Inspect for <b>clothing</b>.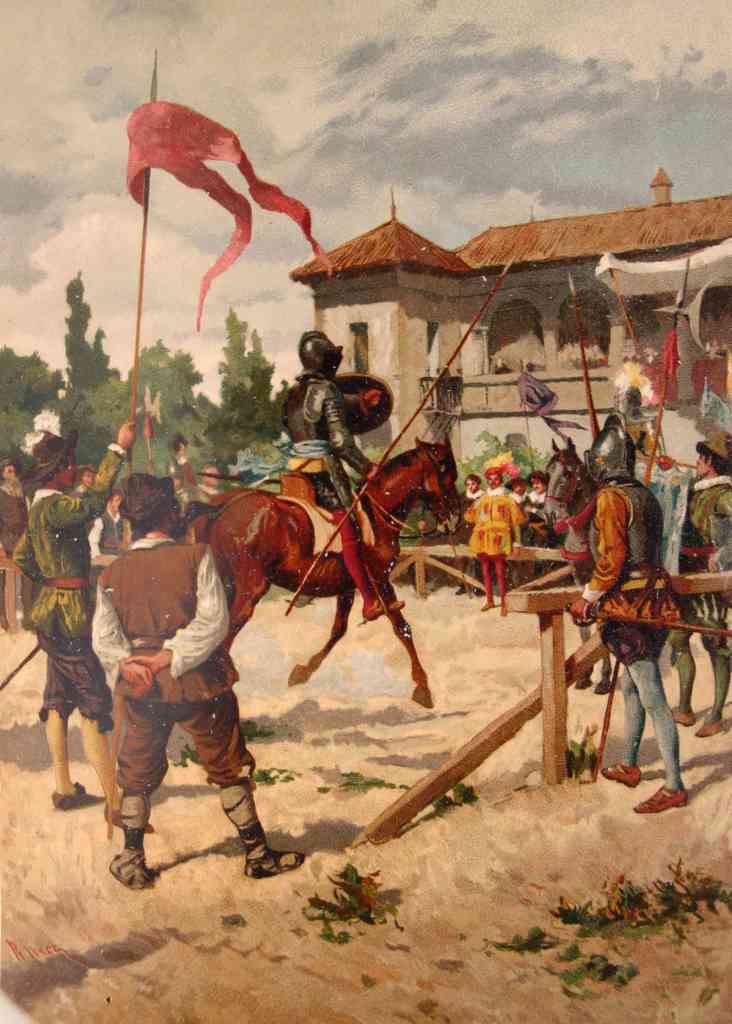
Inspection: <bbox>675, 472, 731, 660</bbox>.
